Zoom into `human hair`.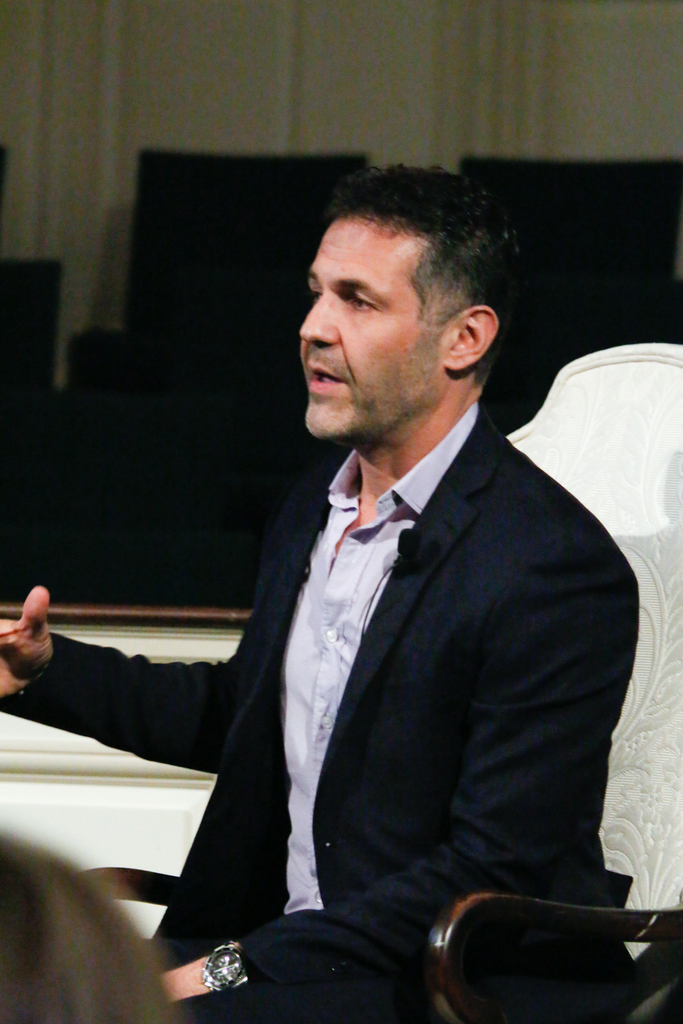
Zoom target: left=308, top=170, right=519, bottom=381.
